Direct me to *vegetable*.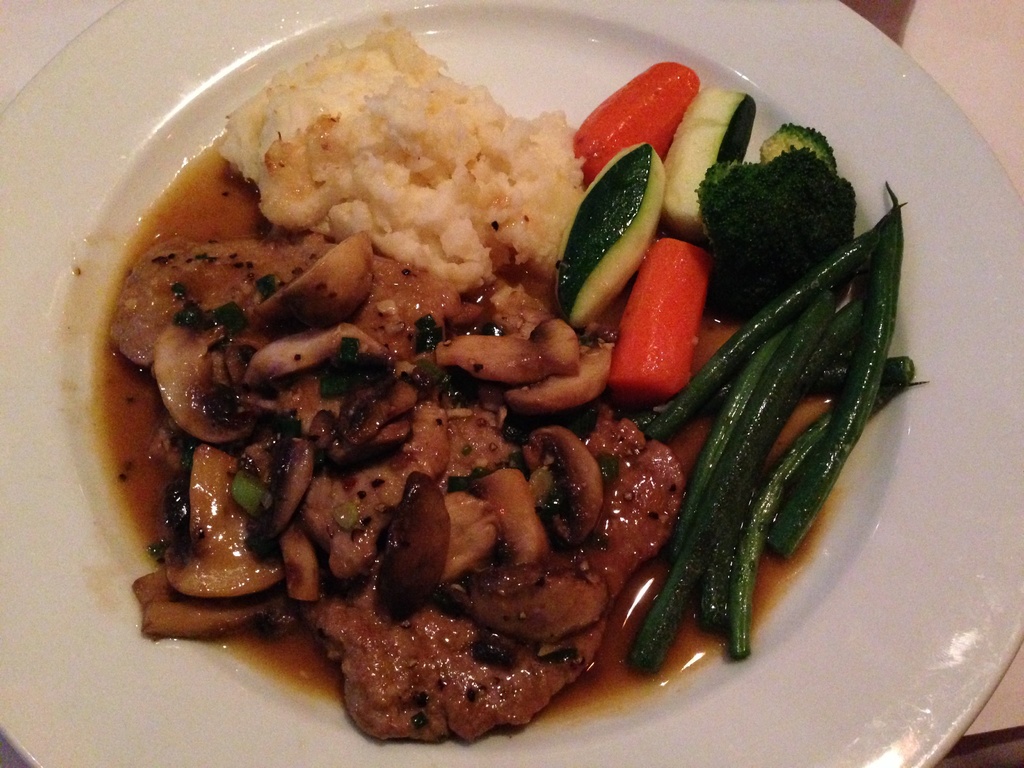
Direction: Rect(575, 63, 698, 188).
